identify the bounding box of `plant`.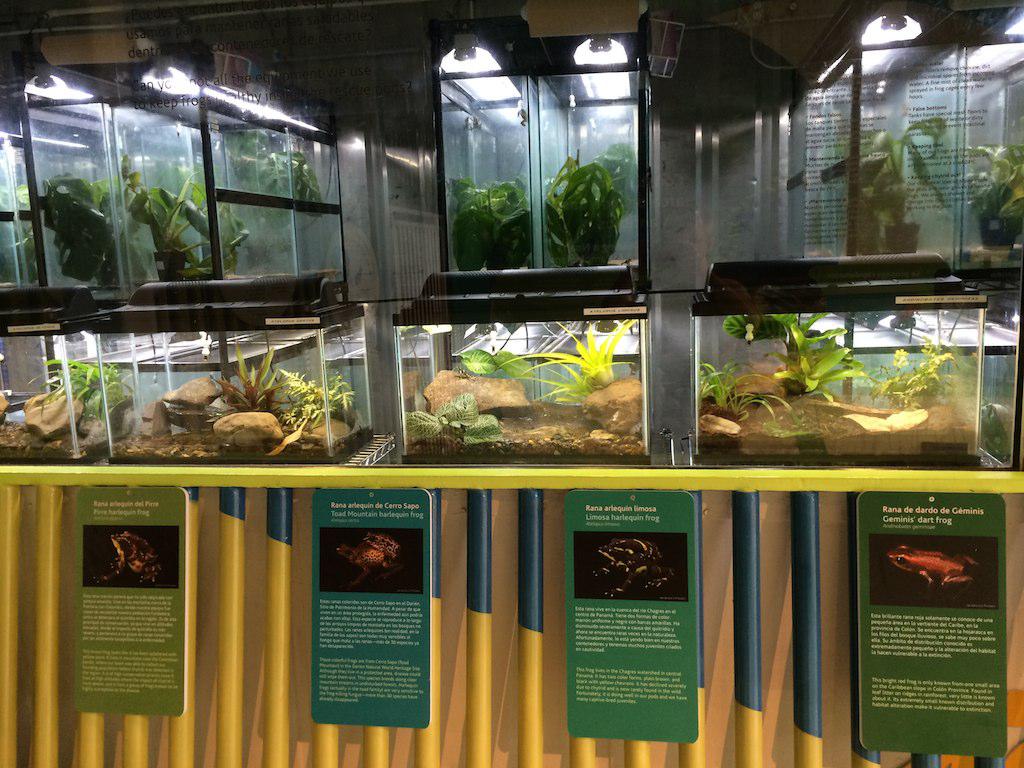
Rect(546, 148, 622, 264).
